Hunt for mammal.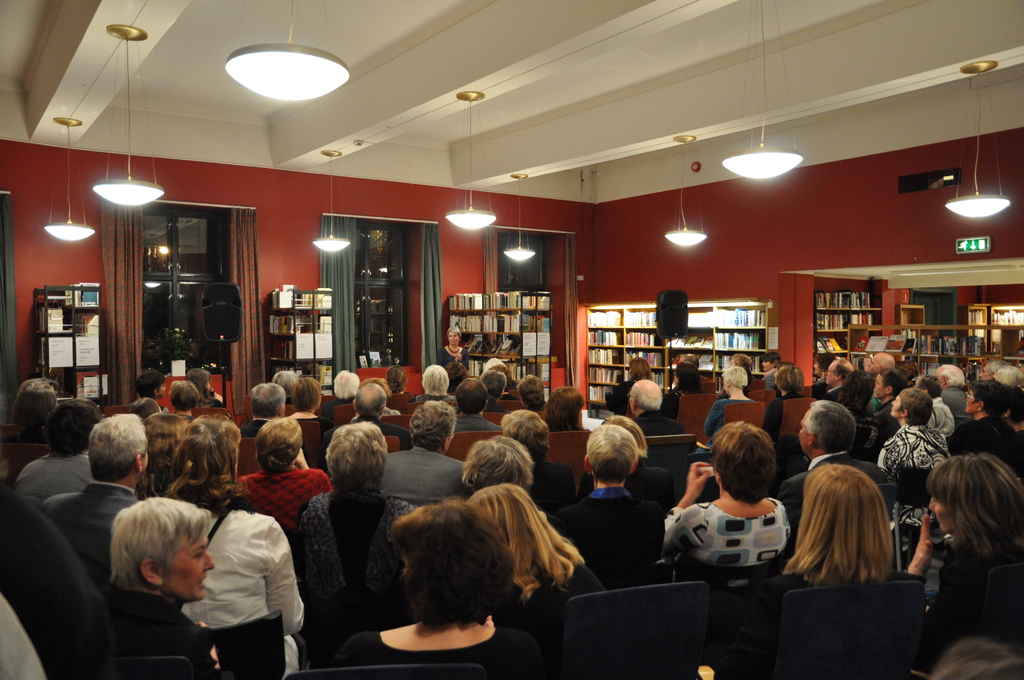
Hunted down at {"x1": 287, "y1": 376, "x2": 321, "y2": 419}.
